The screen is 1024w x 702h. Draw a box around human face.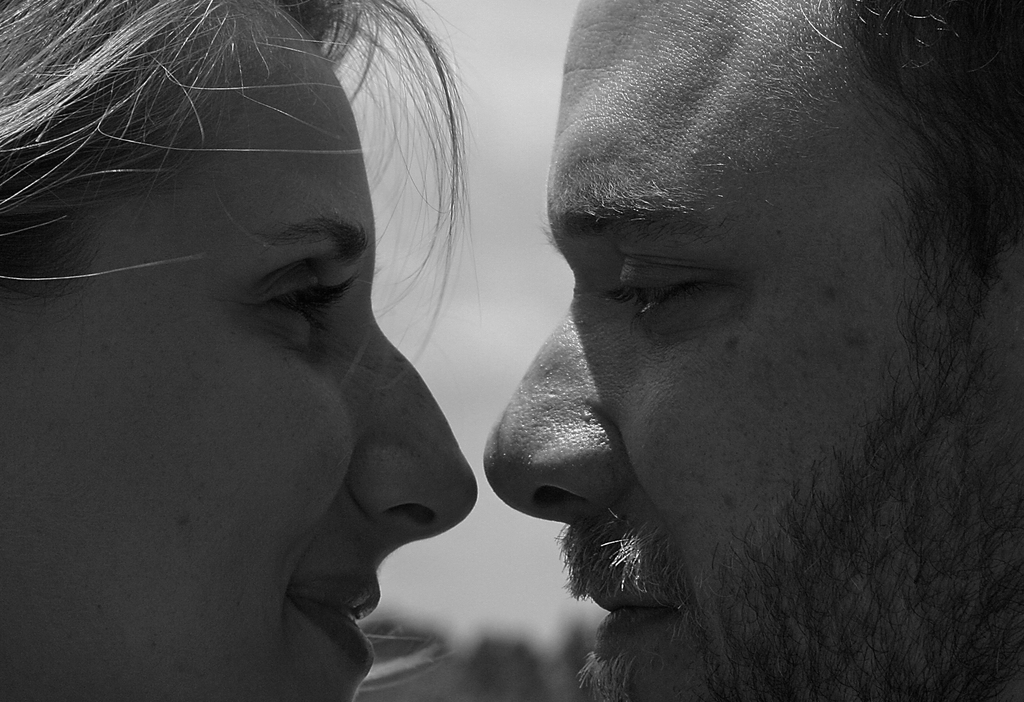
(x1=0, y1=52, x2=481, y2=701).
